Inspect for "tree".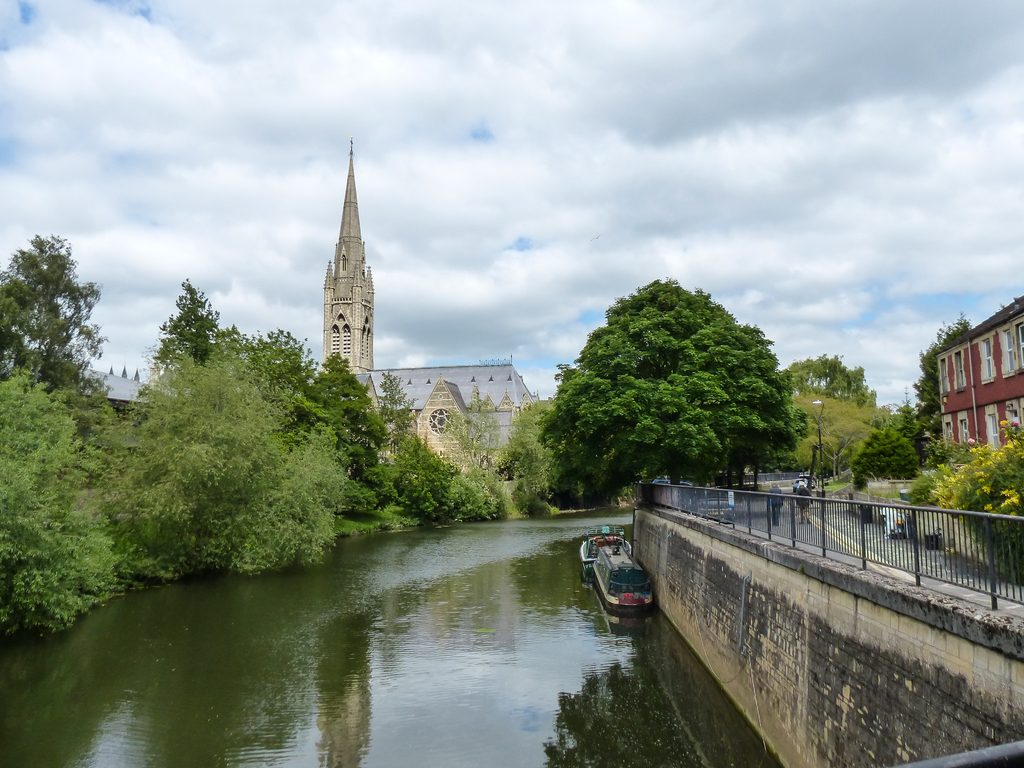
Inspection: [x1=504, y1=395, x2=565, y2=514].
